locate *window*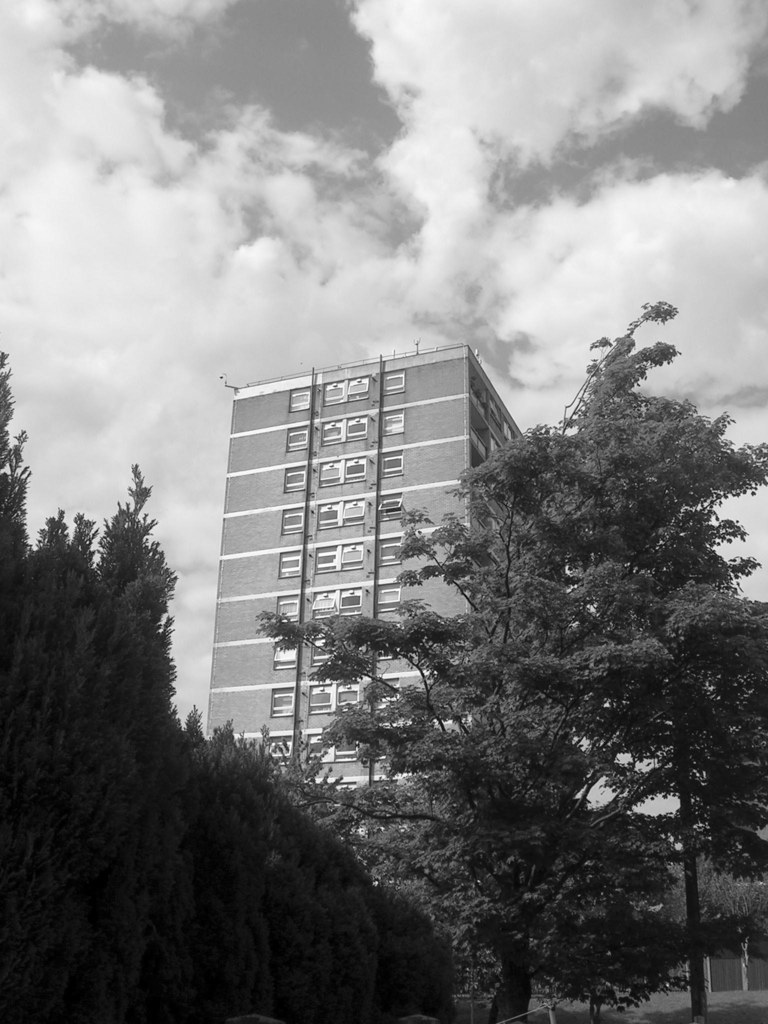
x1=378, y1=374, x2=400, y2=395
